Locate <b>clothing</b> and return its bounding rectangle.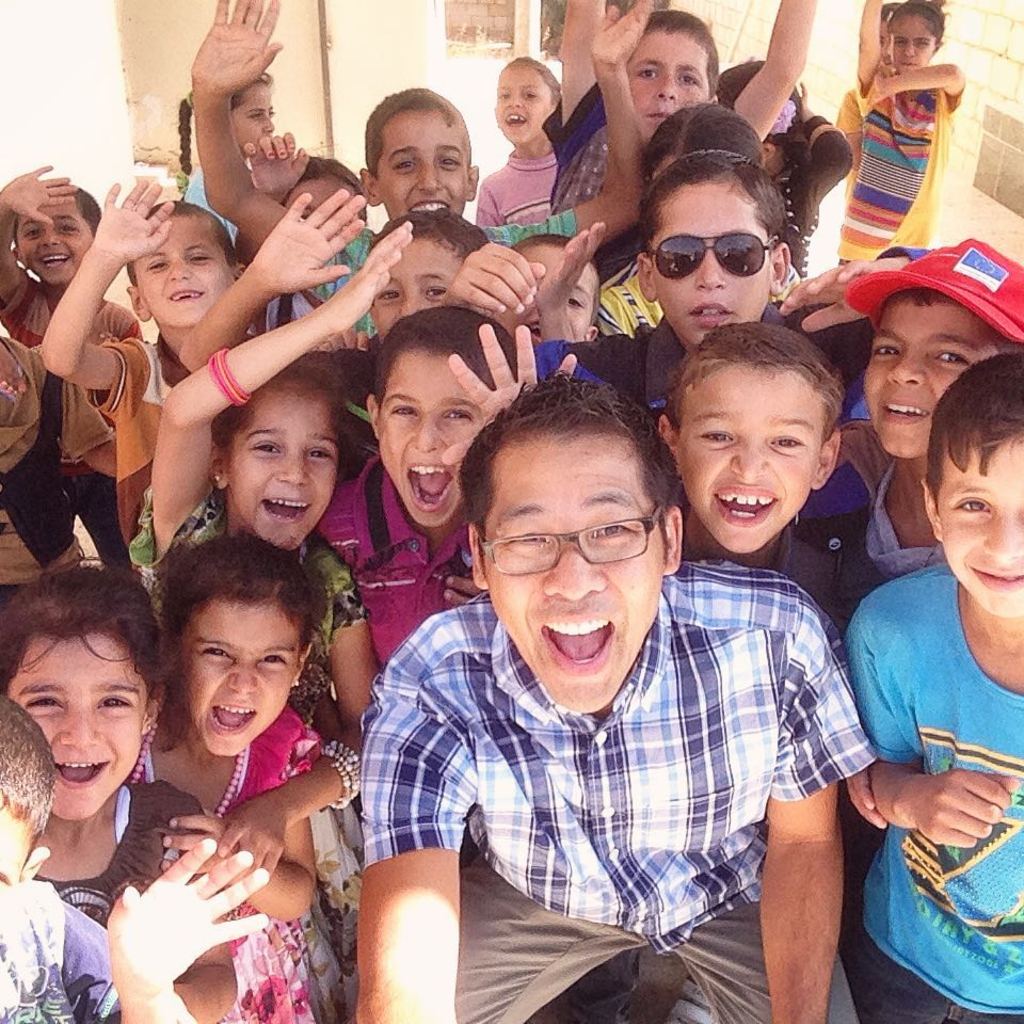
x1=575 y1=323 x2=795 y2=414.
